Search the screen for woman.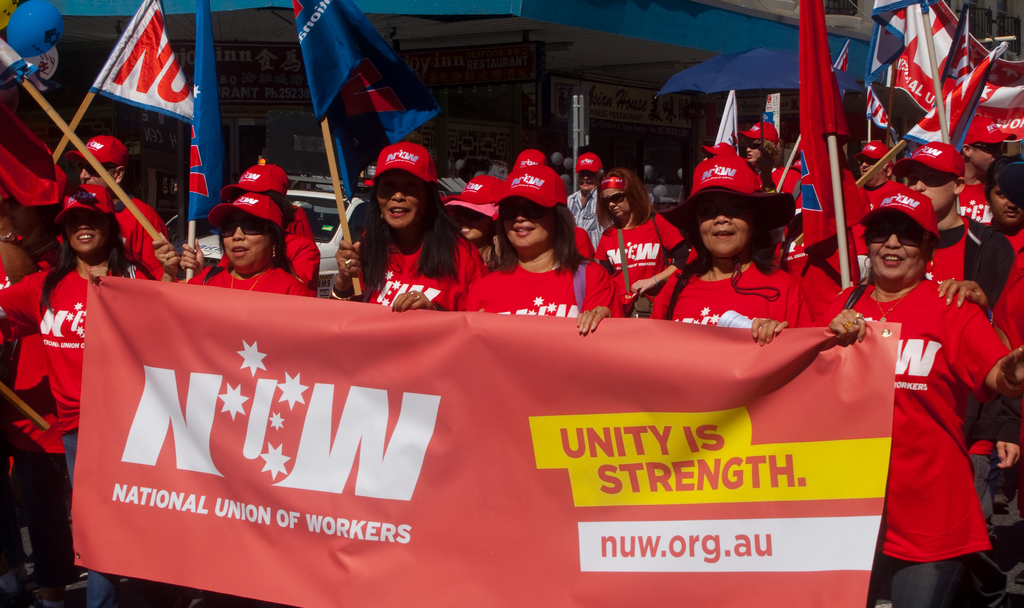
Found at x1=0, y1=178, x2=184, y2=607.
